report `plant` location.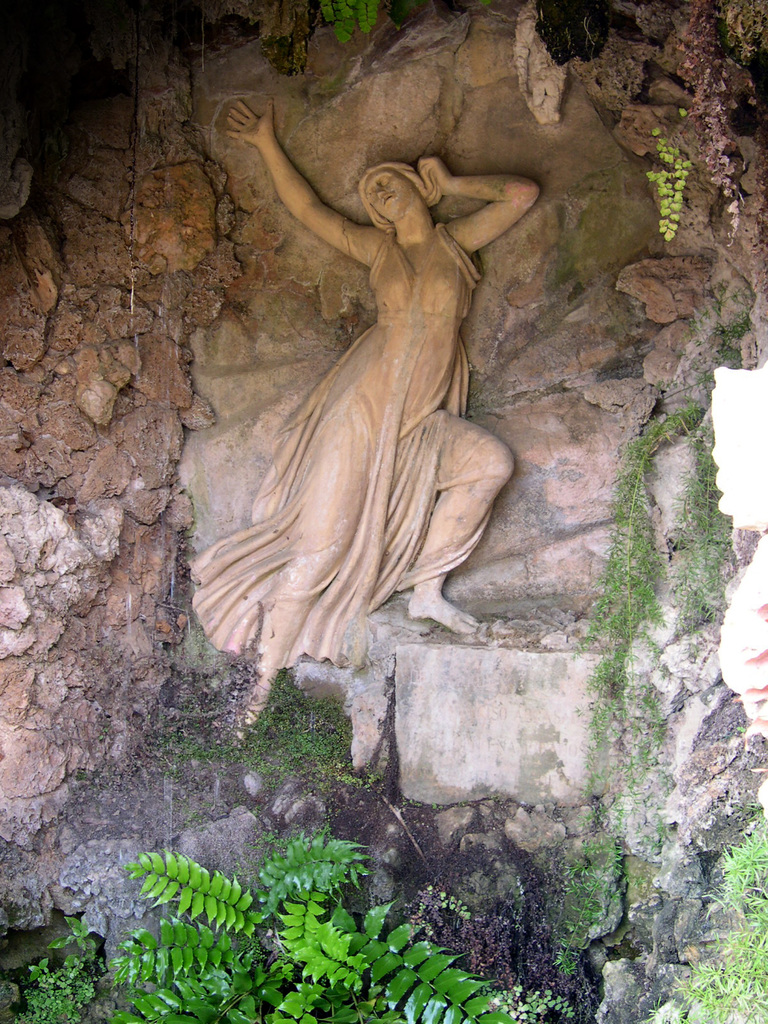
Report: 652 799 767 1023.
